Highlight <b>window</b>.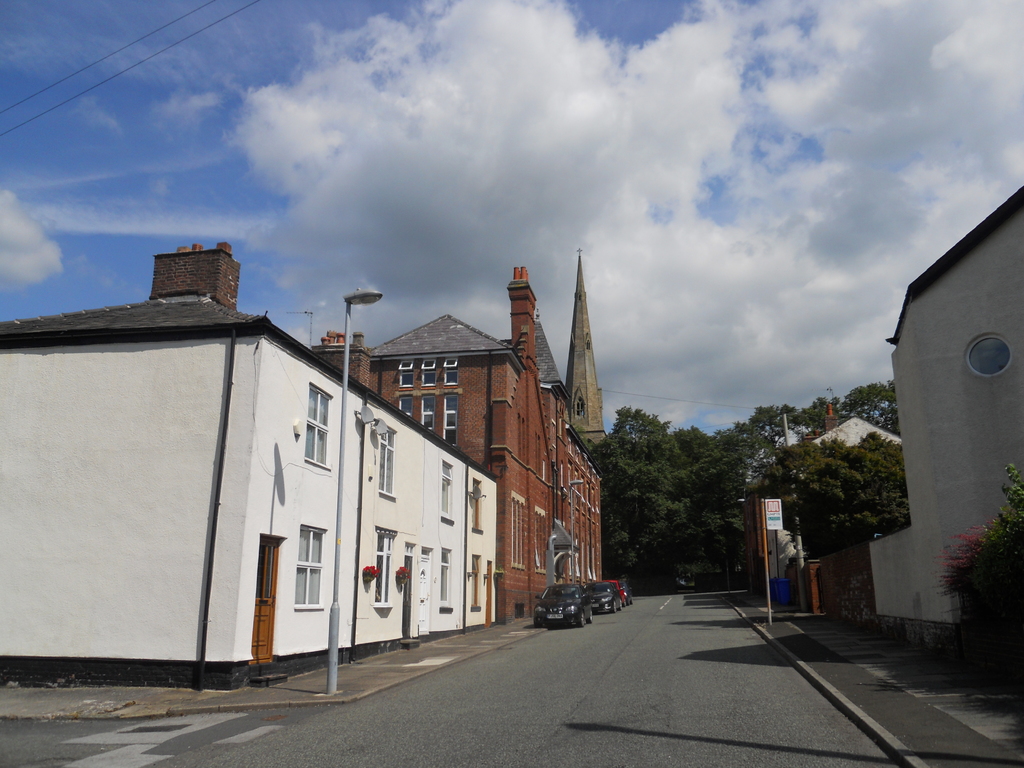
Highlighted region: (left=303, top=383, right=330, bottom=468).
